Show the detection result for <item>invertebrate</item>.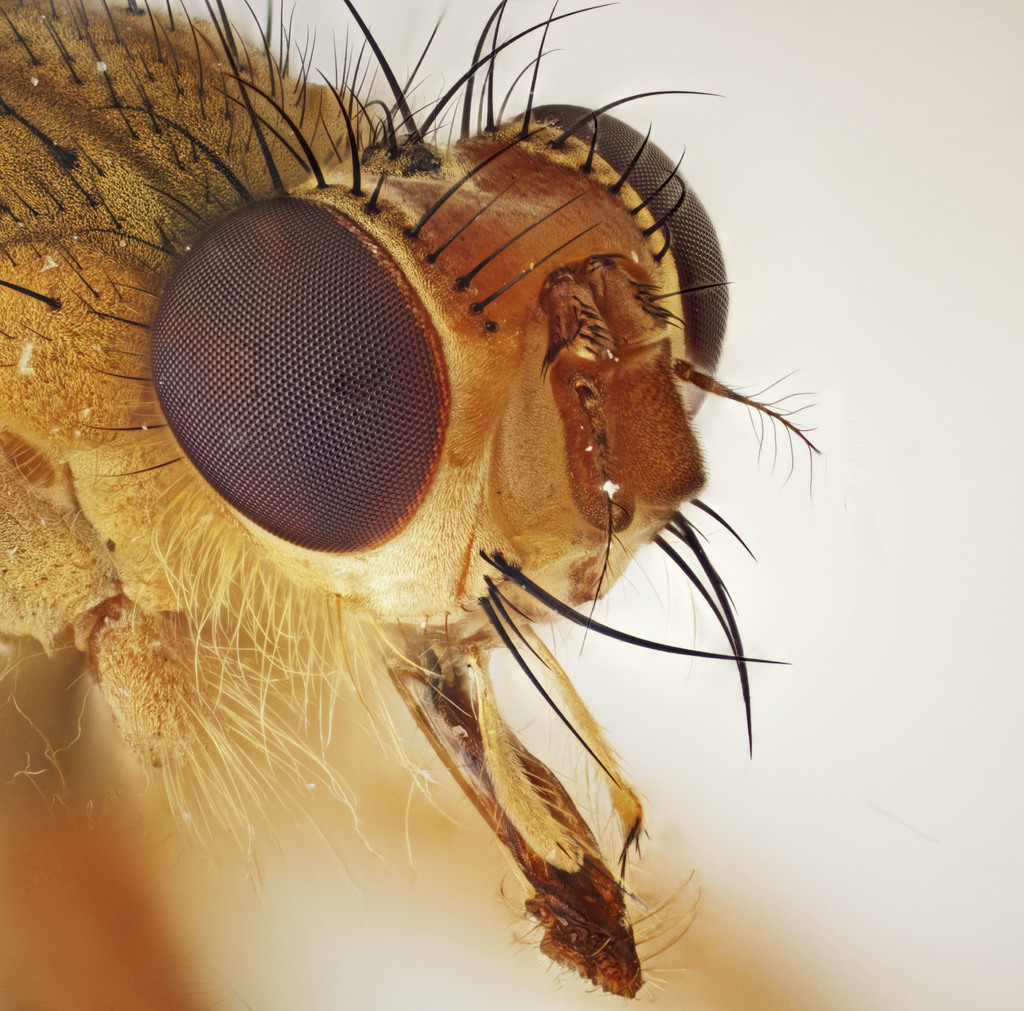
<region>0, 0, 827, 1008</region>.
